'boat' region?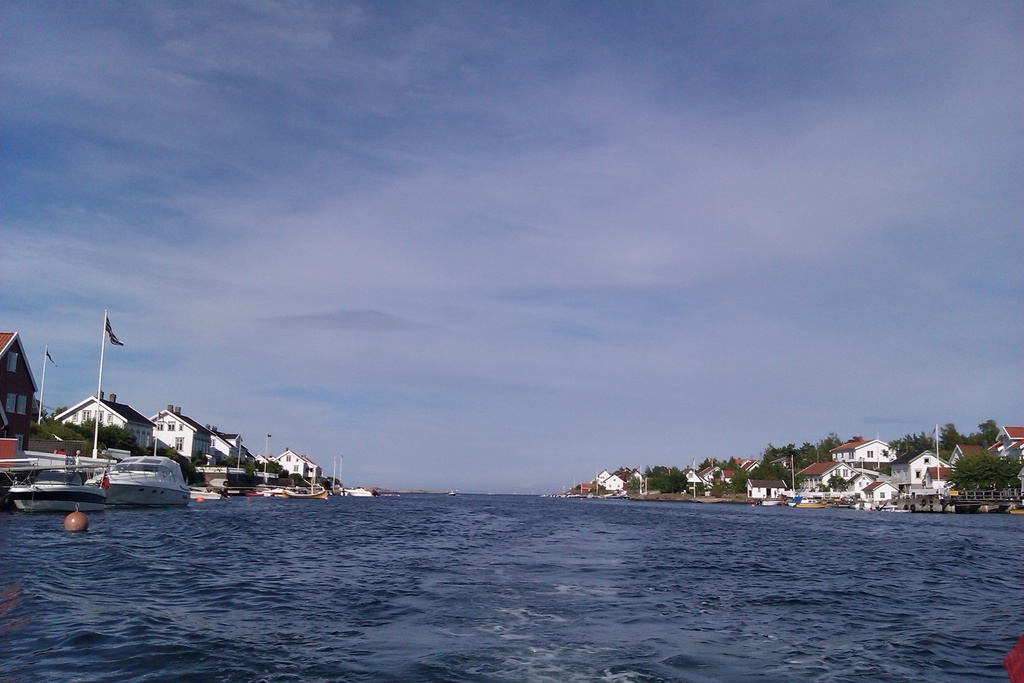
Rect(786, 497, 829, 509)
